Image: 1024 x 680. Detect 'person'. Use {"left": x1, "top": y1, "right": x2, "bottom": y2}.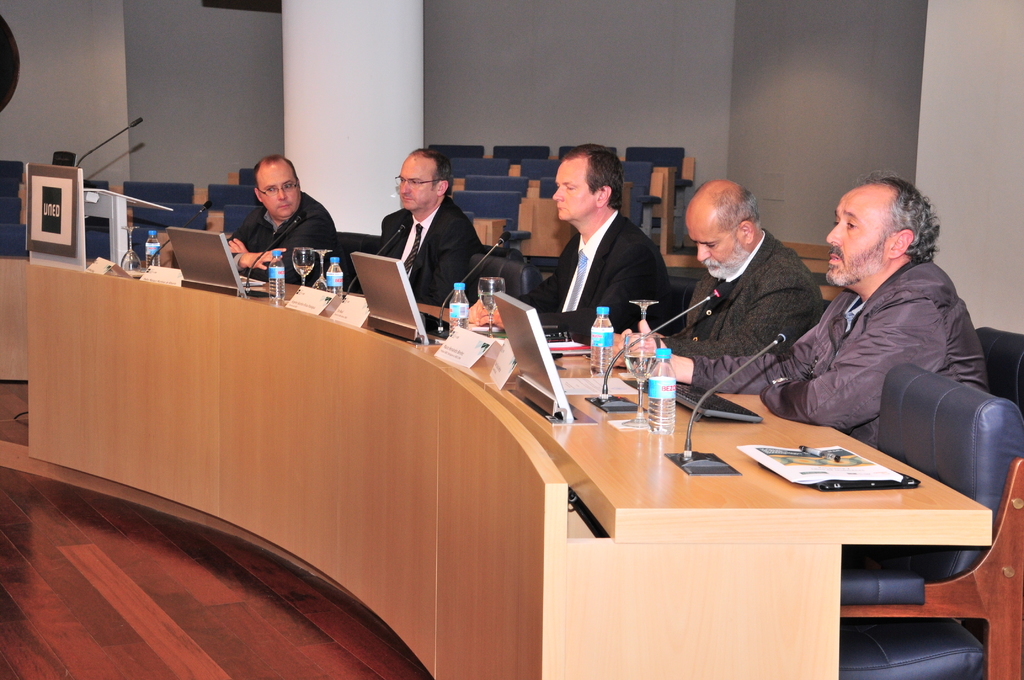
{"left": 217, "top": 164, "right": 342, "bottom": 305}.
